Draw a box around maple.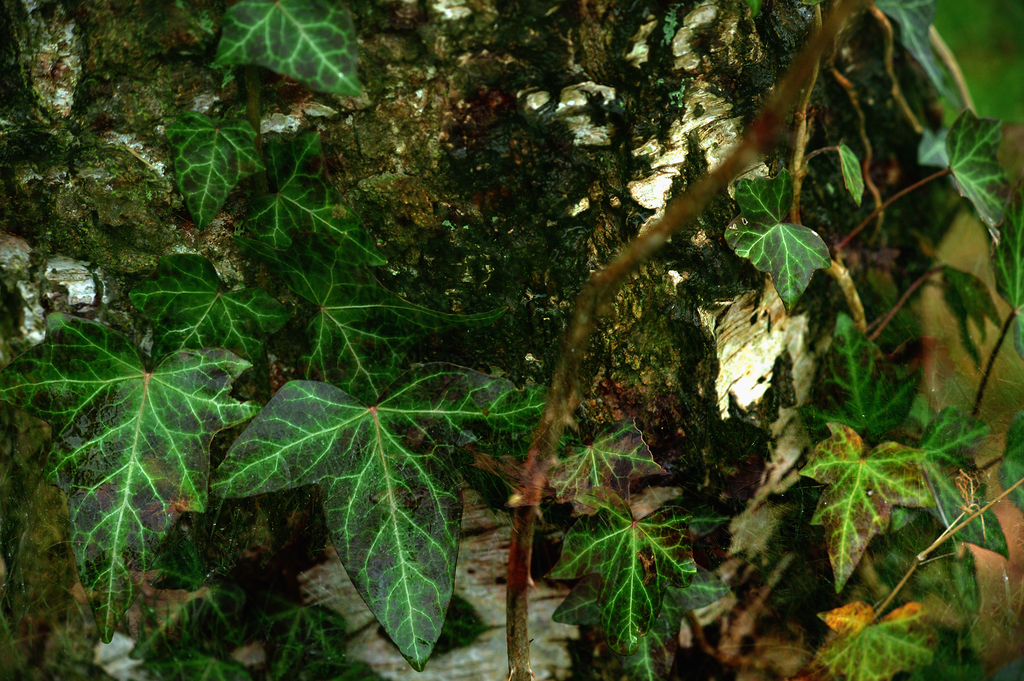
0:0:528:655.
